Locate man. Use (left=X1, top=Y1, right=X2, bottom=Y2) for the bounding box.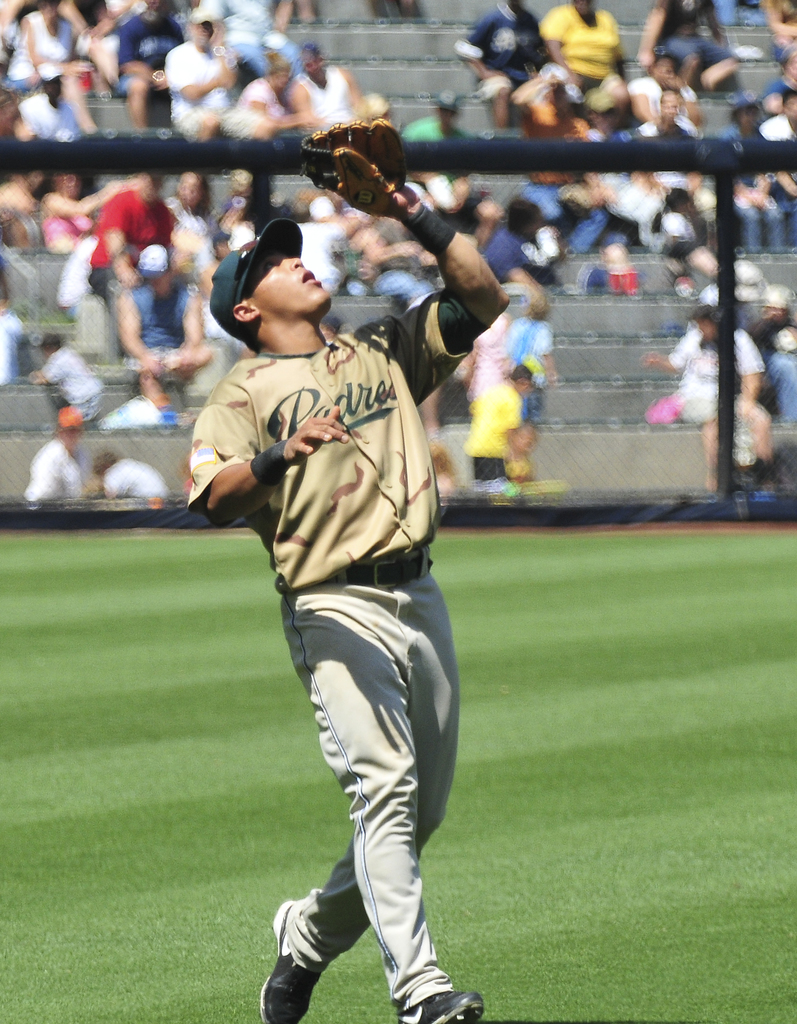
(left=642, top=303, right=775, bottom=484).
